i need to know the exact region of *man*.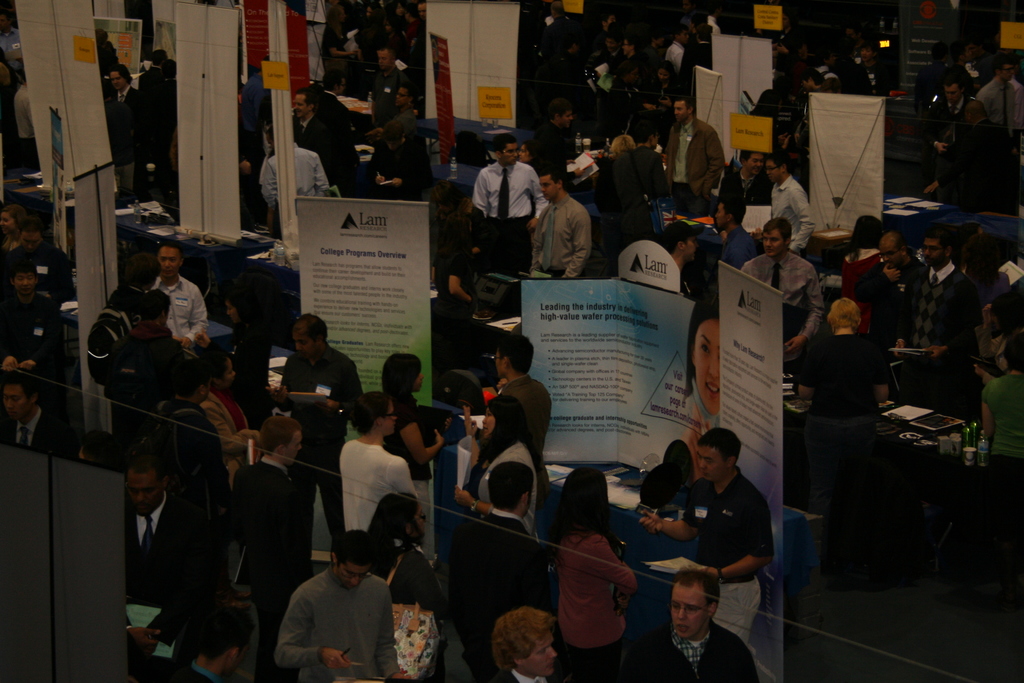
Region: [x1=125, y1=453, x2=216, y2=682].
